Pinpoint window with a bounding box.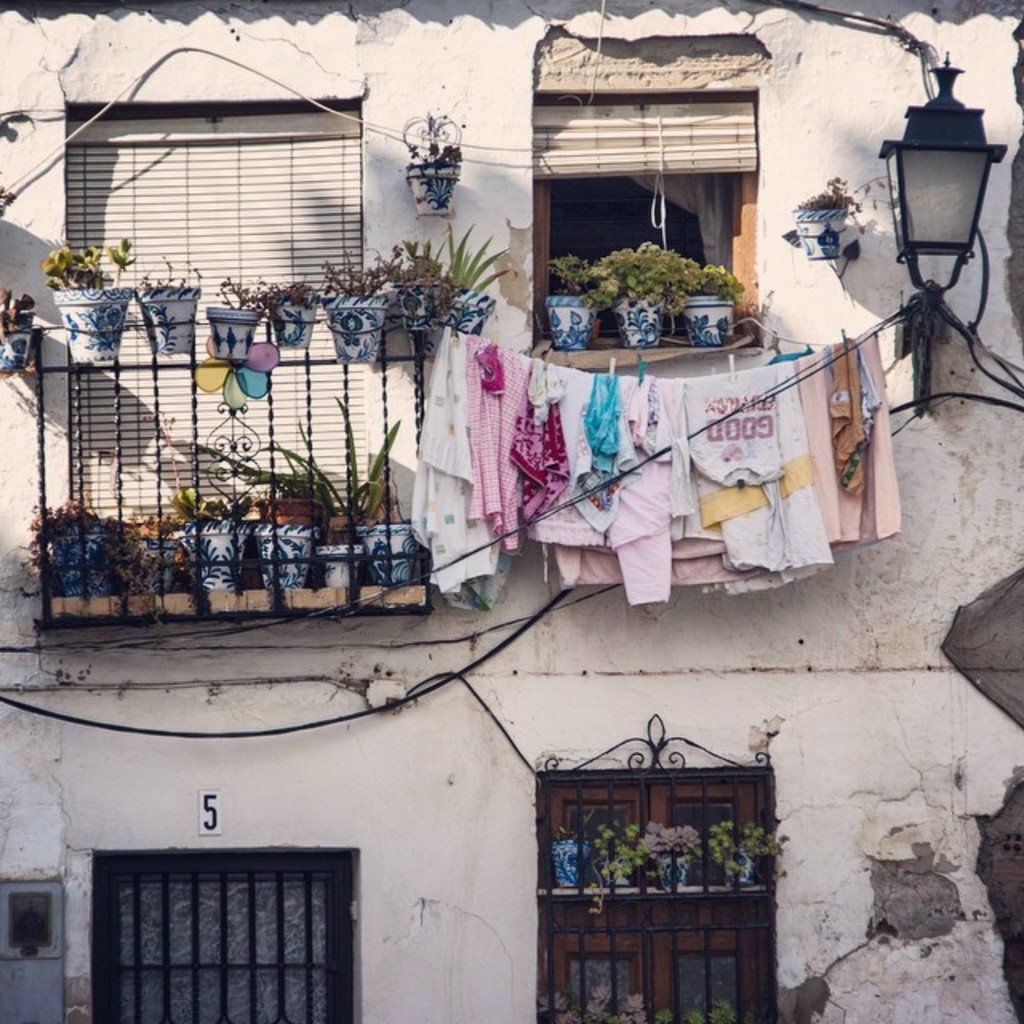
<box>528,778,781,1022</box>.
